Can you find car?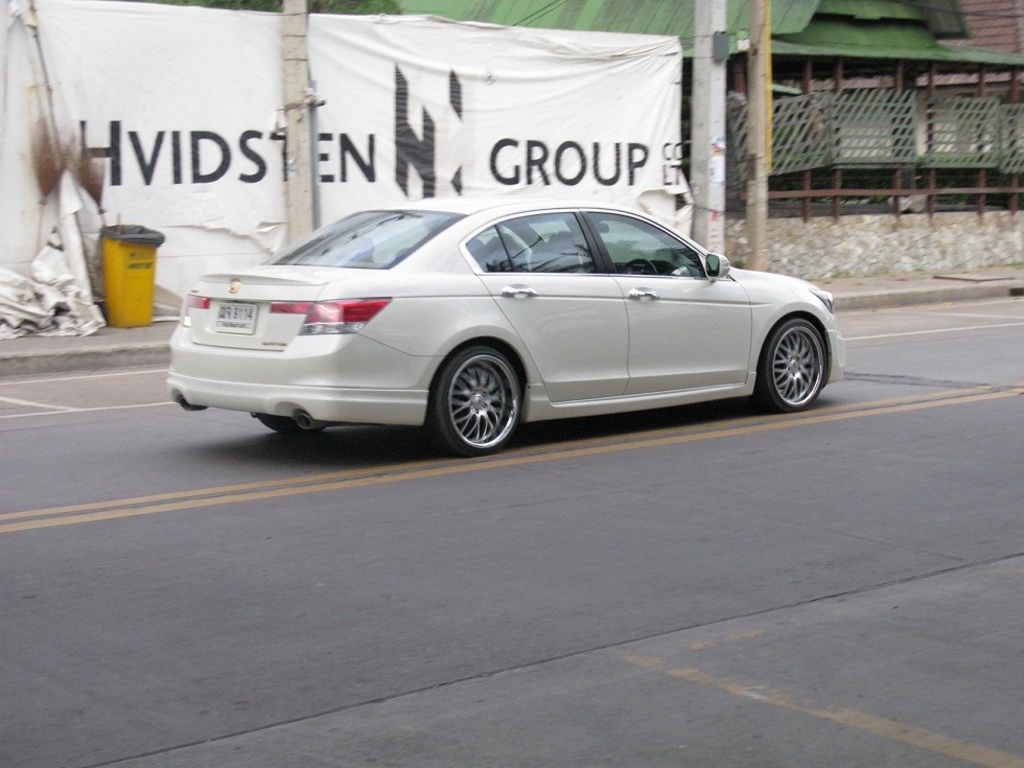
Yes, bounding box: crop(166, 190, 843, 460).
